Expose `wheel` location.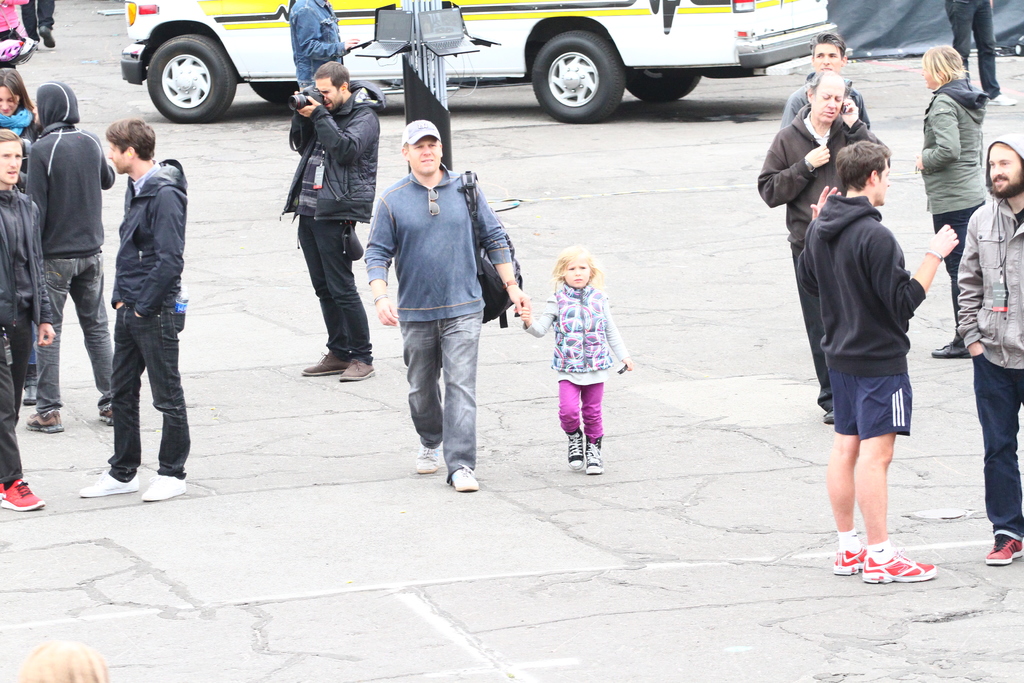
Exposed at locate(147, 37, 237, 120).
